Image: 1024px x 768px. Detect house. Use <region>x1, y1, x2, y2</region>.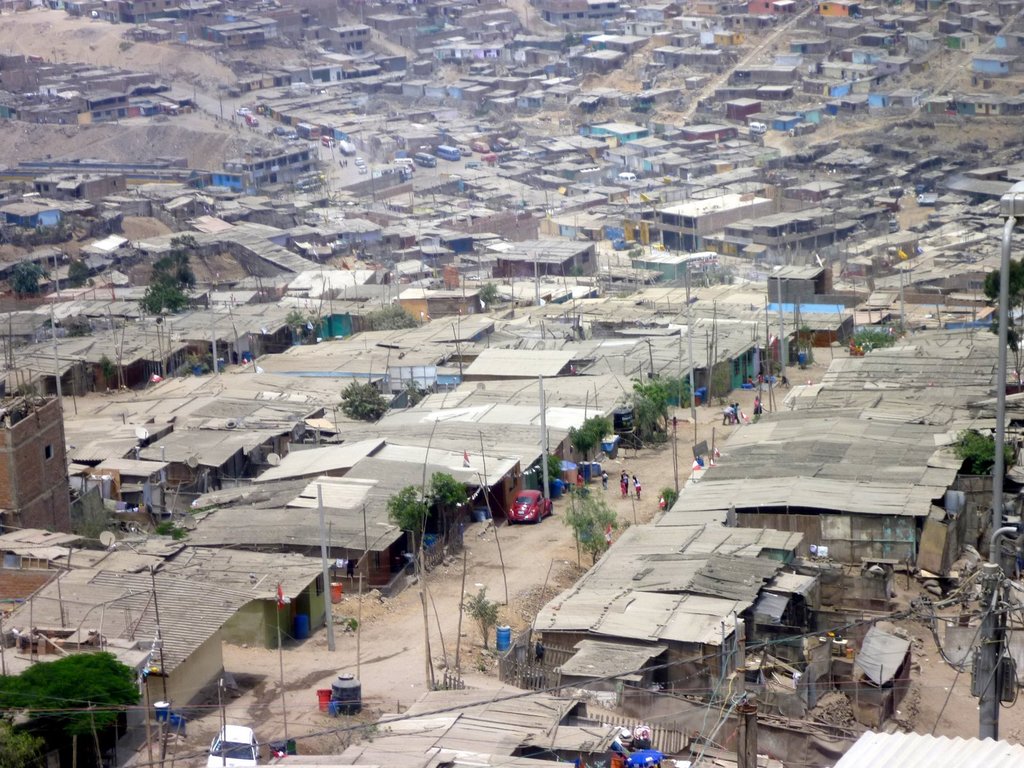
<region>442, 73, 472, 102</region>.
